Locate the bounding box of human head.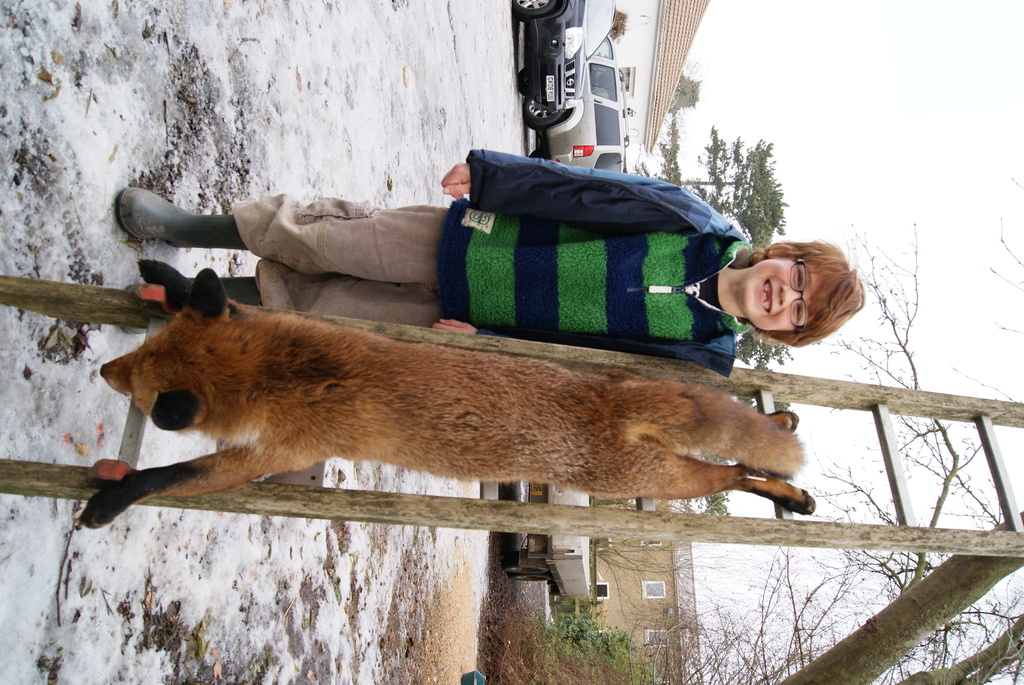
Bounding box: box(726, 235, 861, 338).
